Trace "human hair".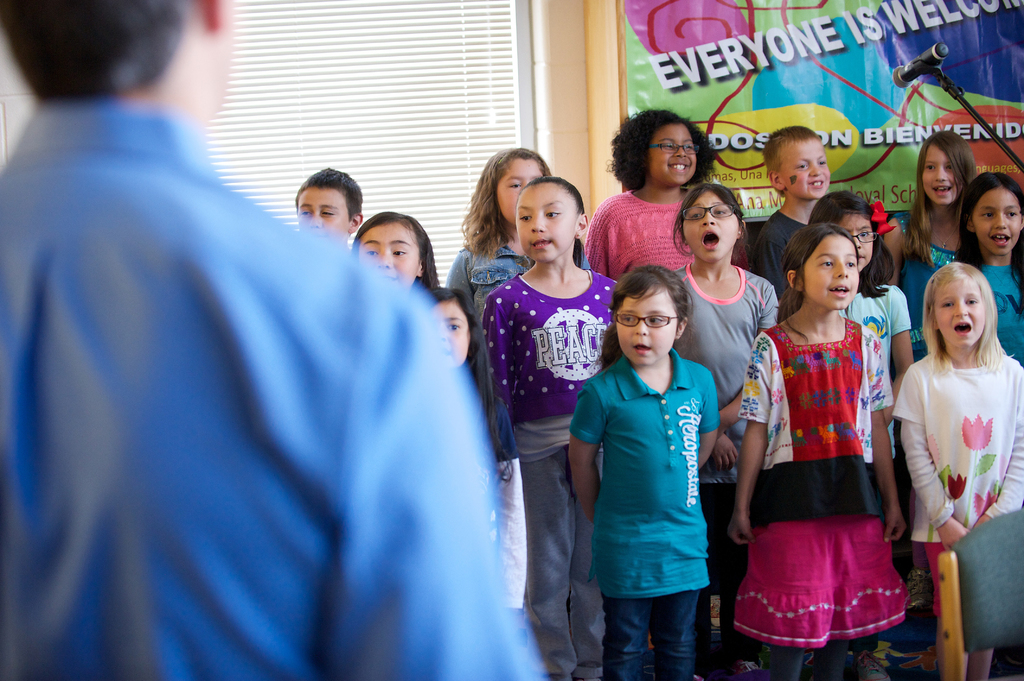
Traced to (514,174,584,269).
